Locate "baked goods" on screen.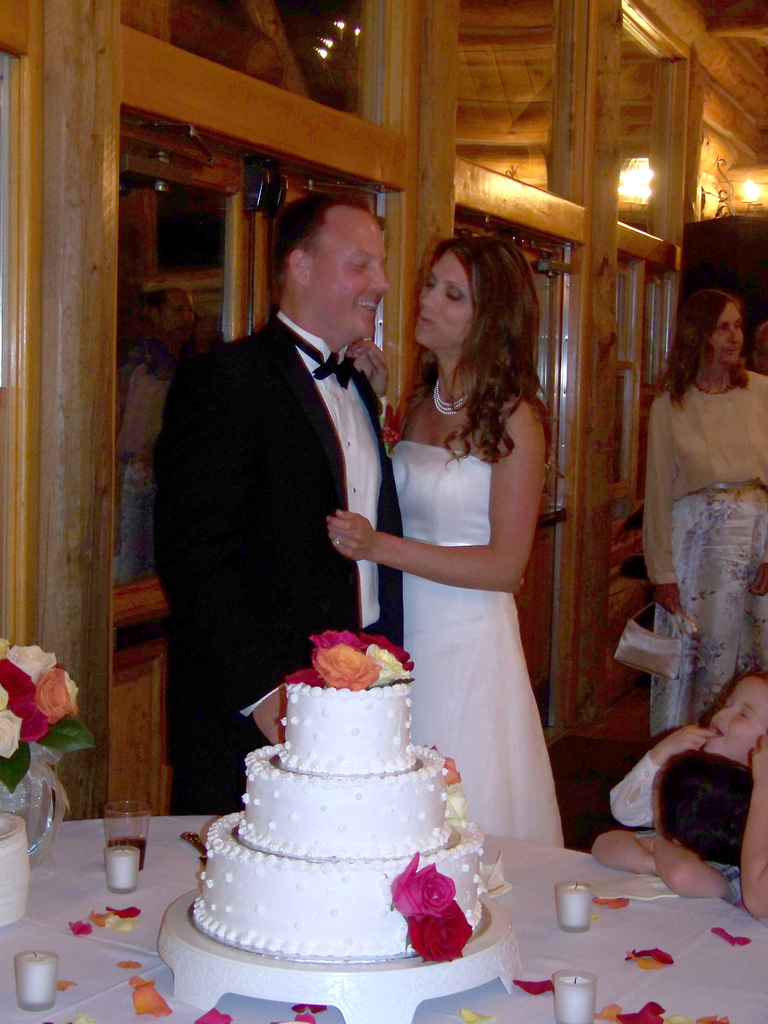
On screen at BBox(191, 674, 481, 957).
